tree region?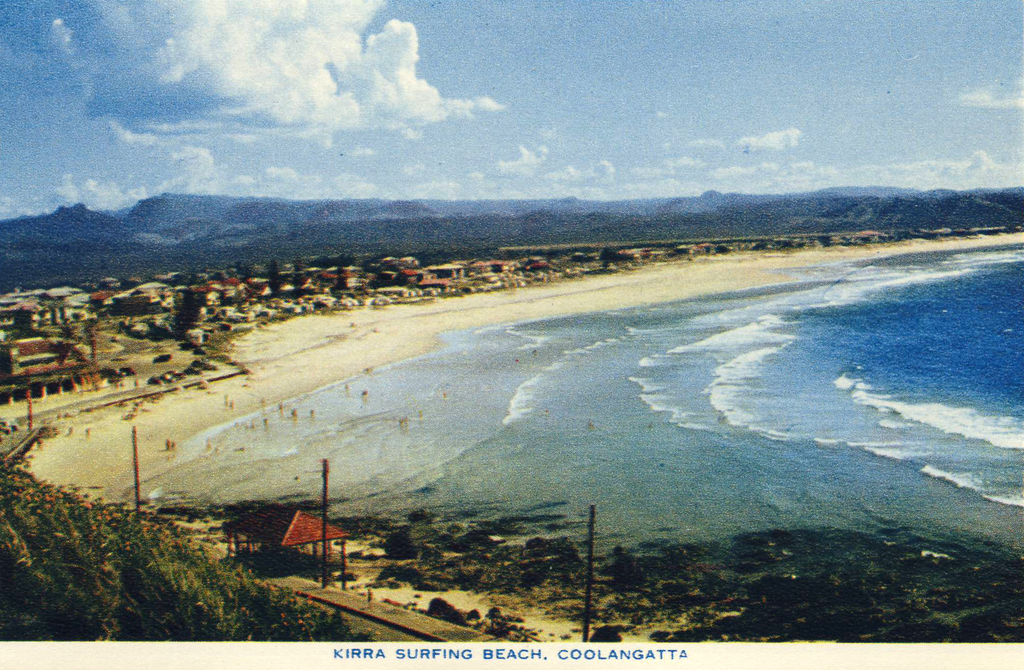
[left=262, top=256, right=278, bottom=293]
